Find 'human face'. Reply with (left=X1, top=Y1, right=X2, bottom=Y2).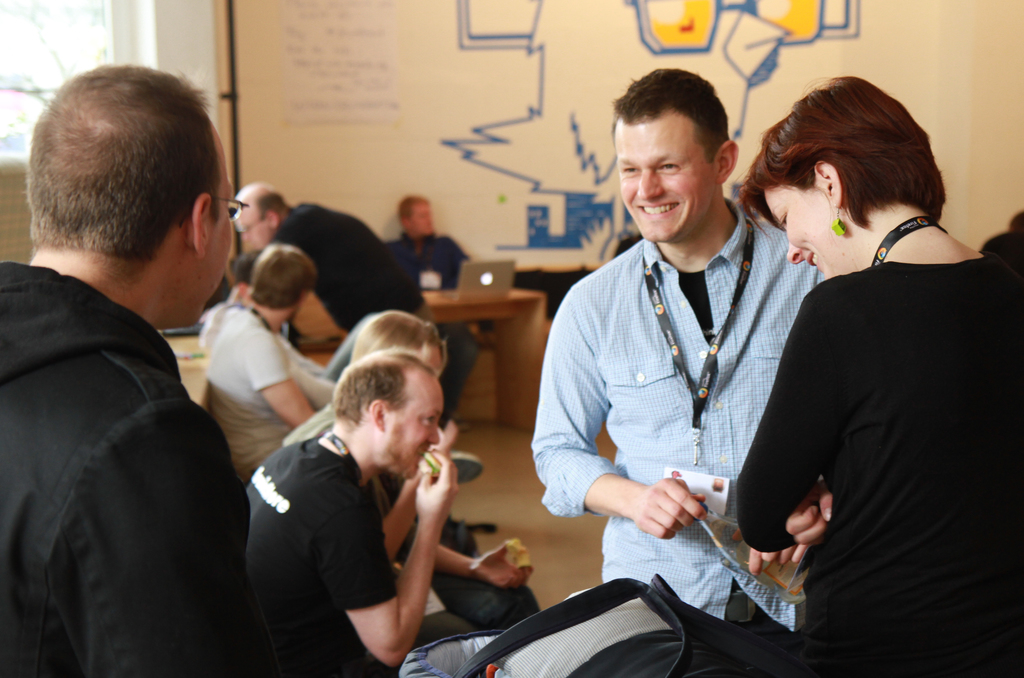
(left=161, top=120, right=242, bottom=339).
